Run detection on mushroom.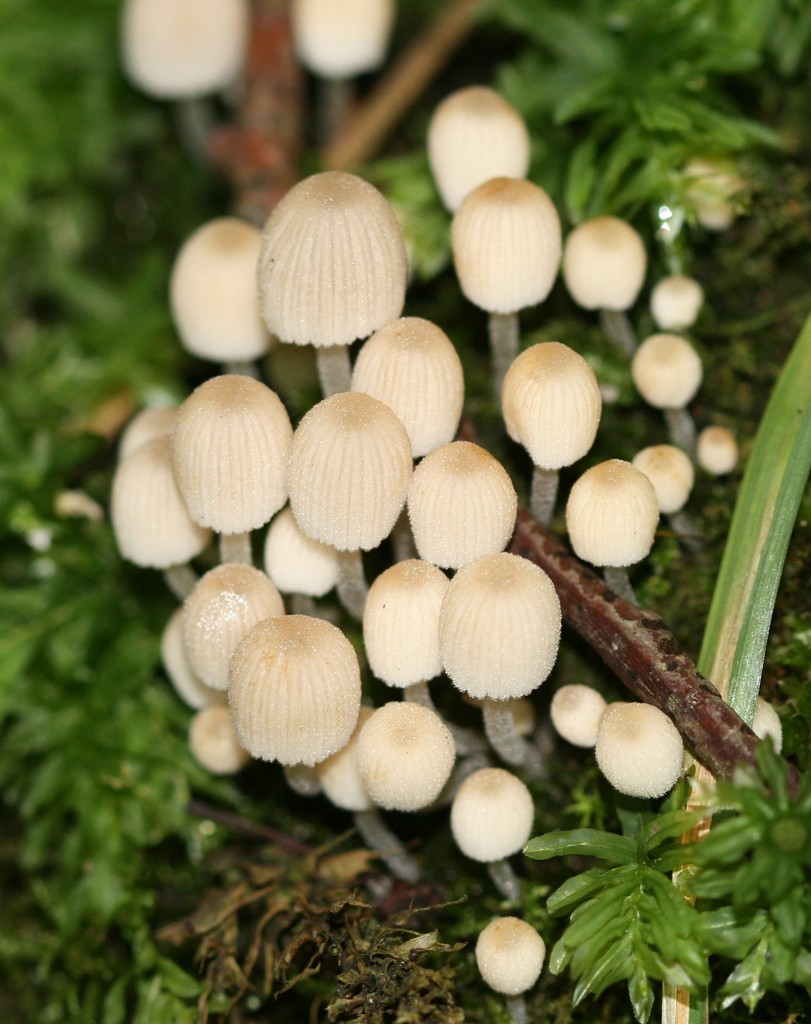
Result: 501 337 607 538.
